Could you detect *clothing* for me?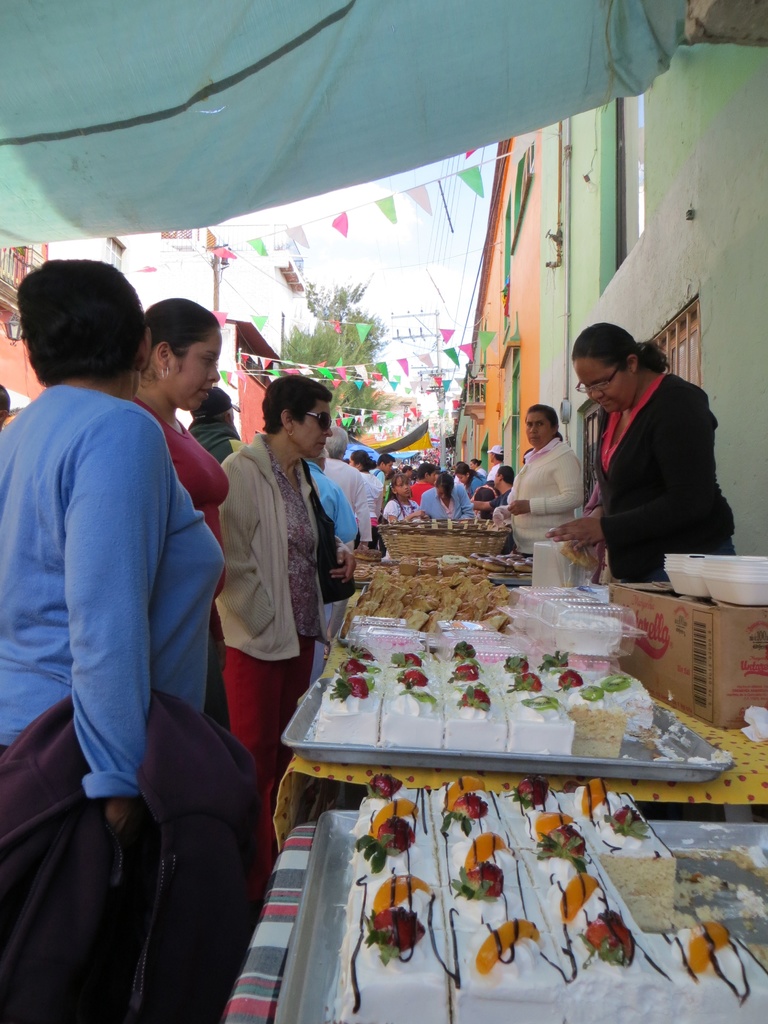
Detection result: region(506, 431, 571, 566).
